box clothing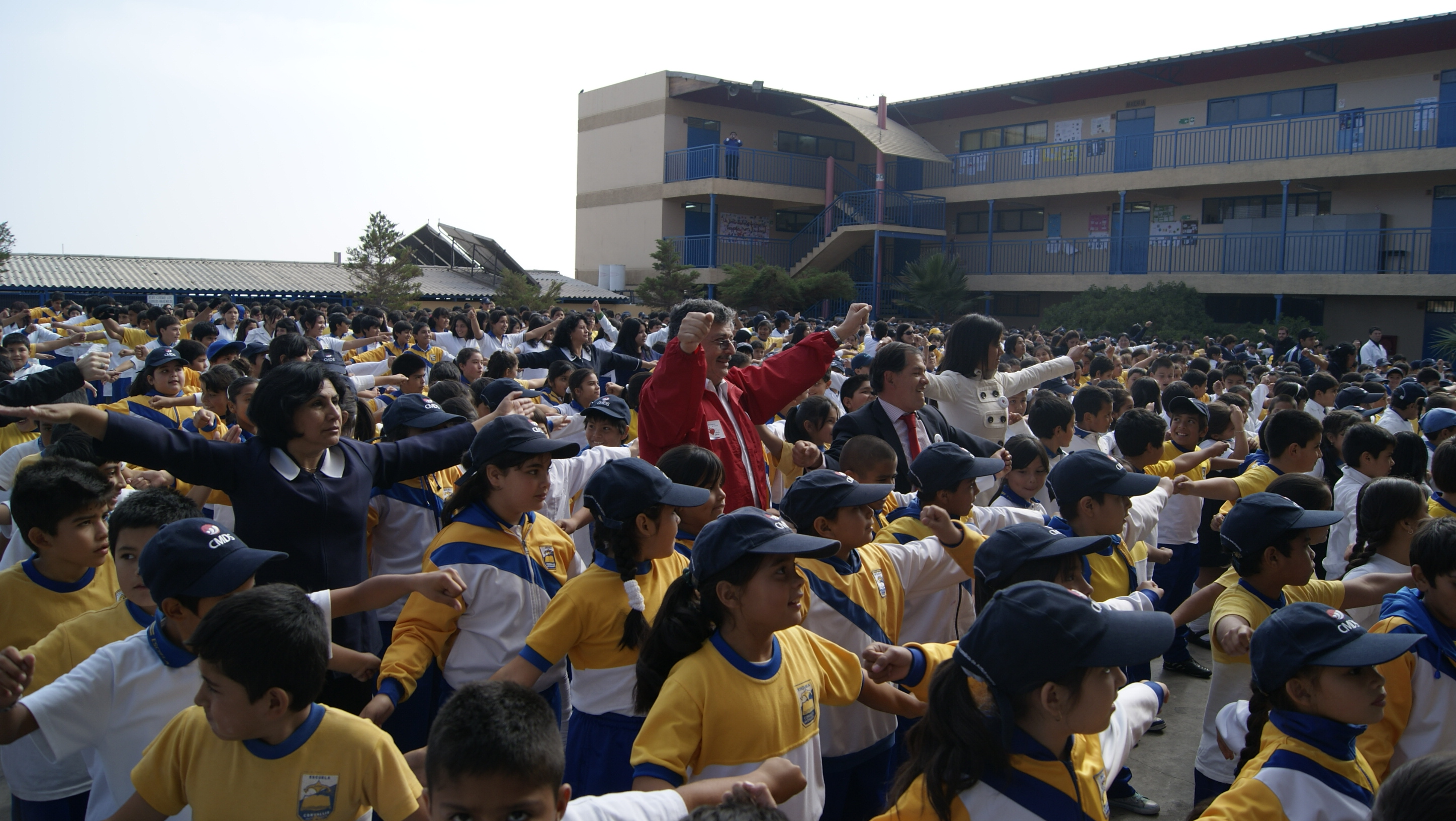
0,275,58,413
